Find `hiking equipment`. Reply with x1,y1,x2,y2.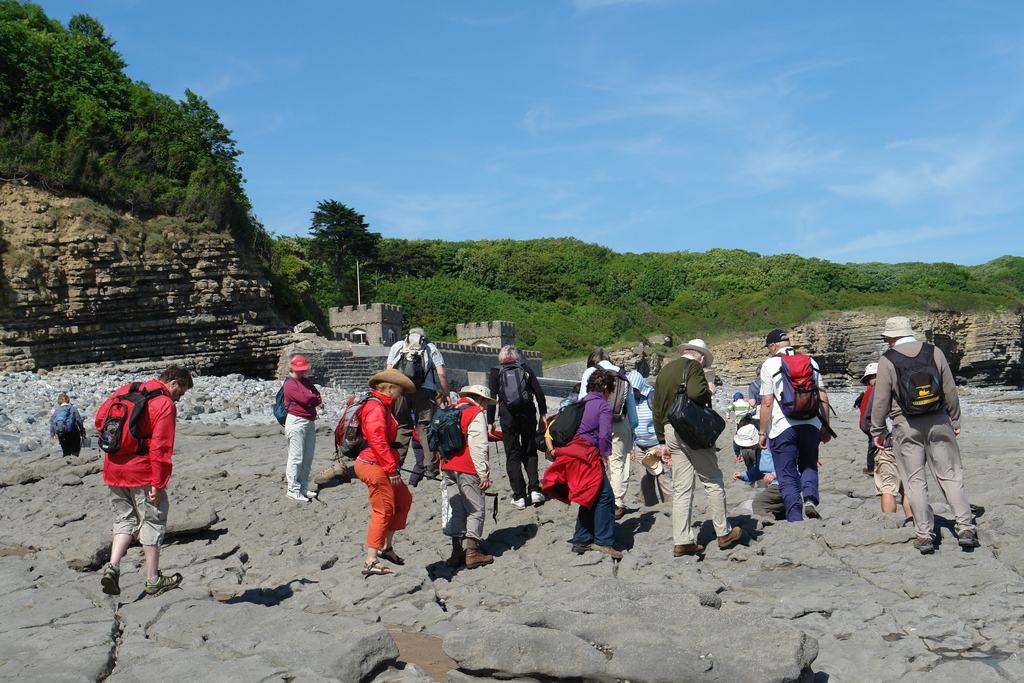
592,366,634,425.
